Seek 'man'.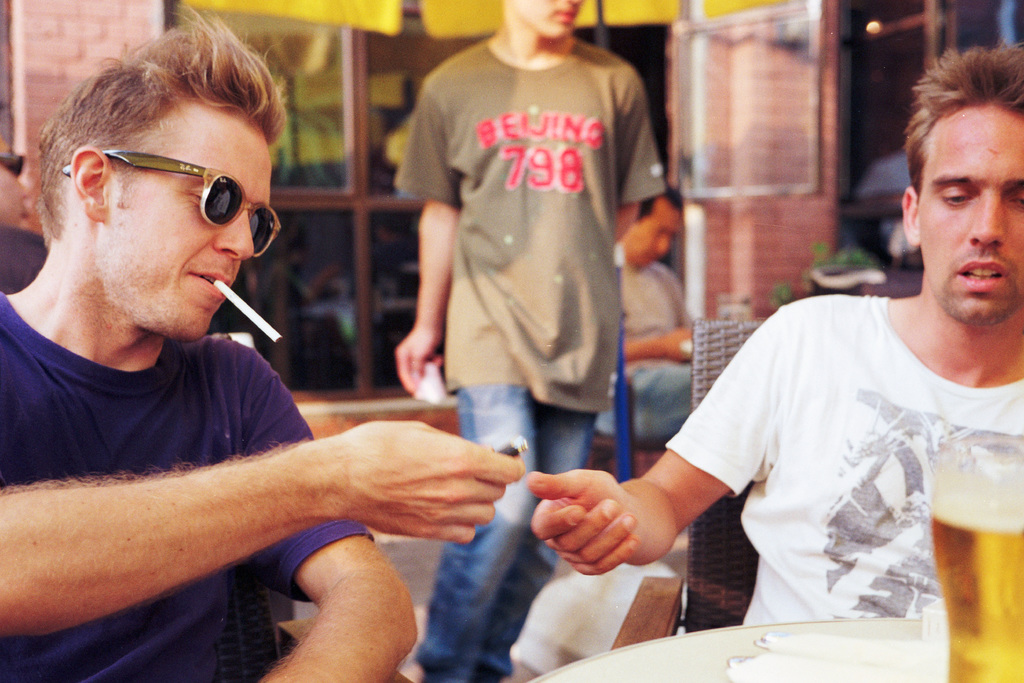
detection(524, 42, 1023, 623).
